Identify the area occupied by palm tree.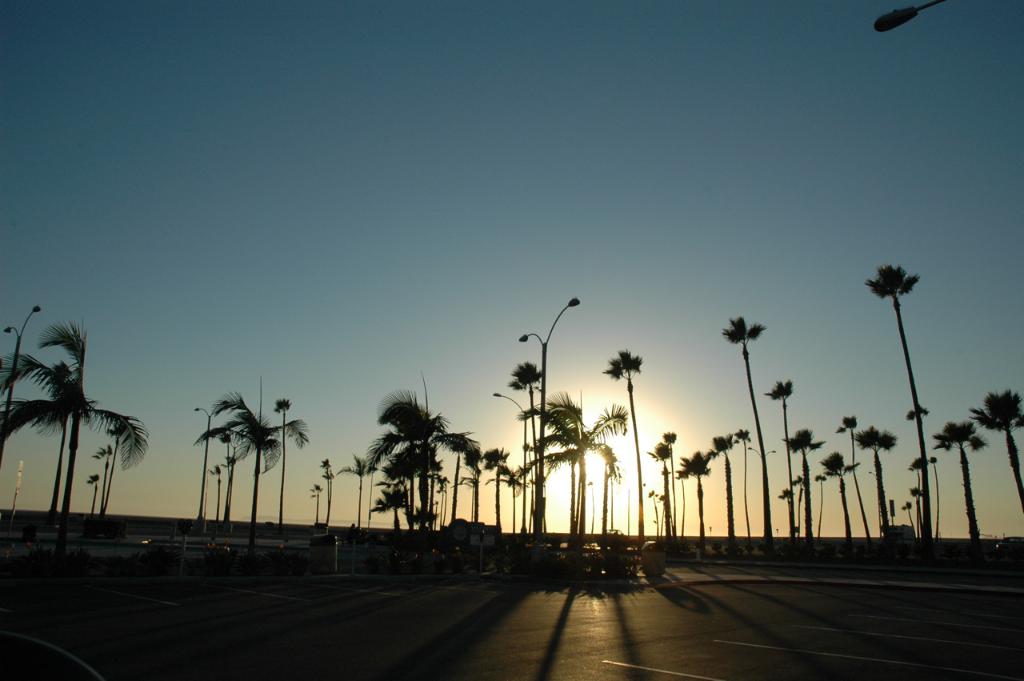
Area: box(905, 453, 938, 543).
